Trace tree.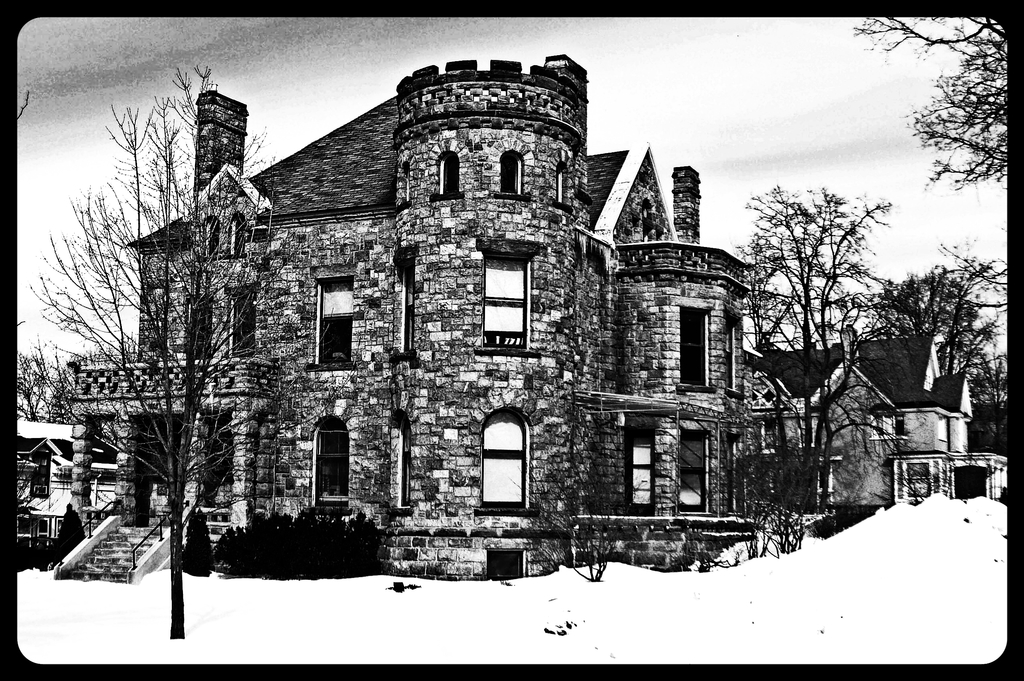
Traced to 75:328:140:368.
